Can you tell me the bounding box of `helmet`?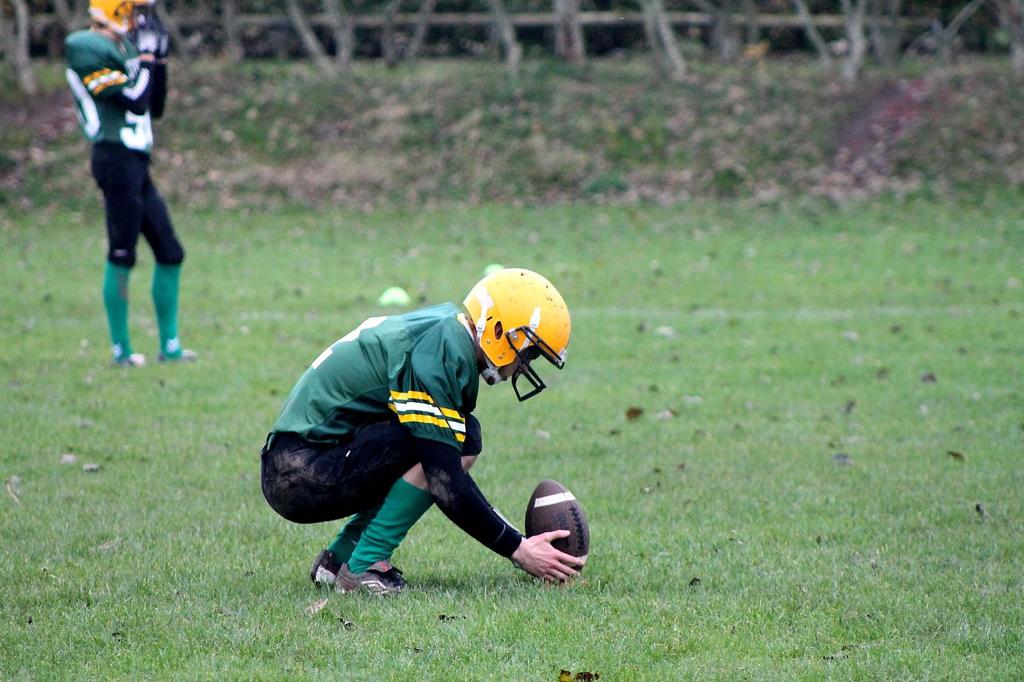
detection(89, 0, 152, 48).
